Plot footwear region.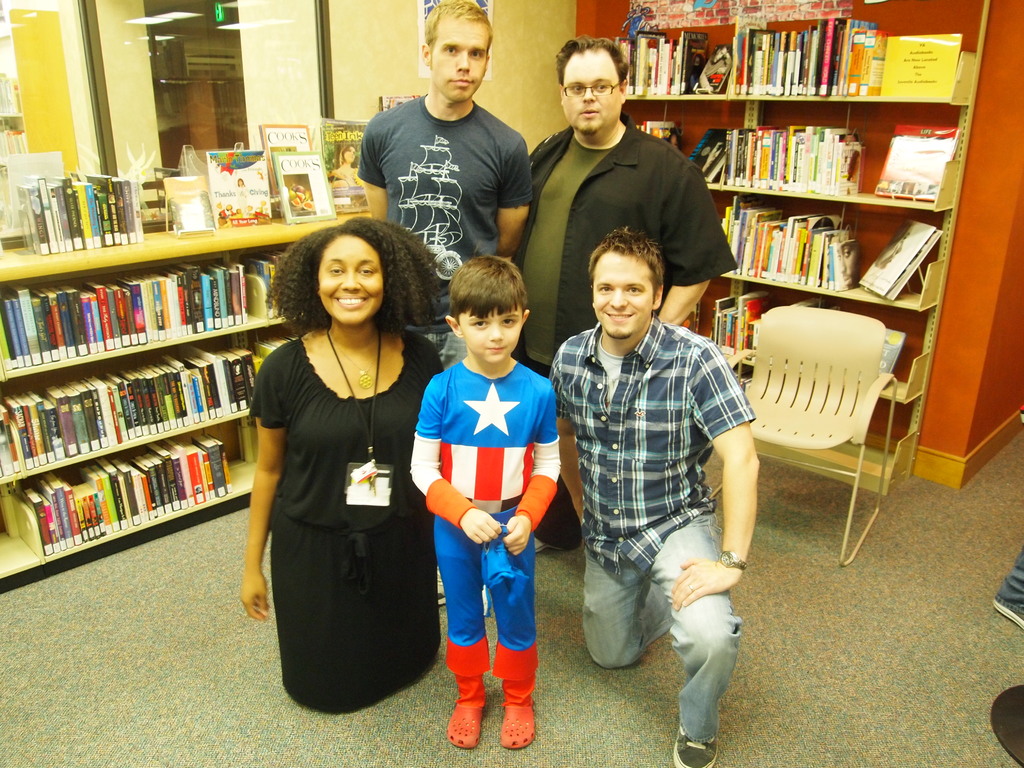
Plotted at 669:728:724:767.
